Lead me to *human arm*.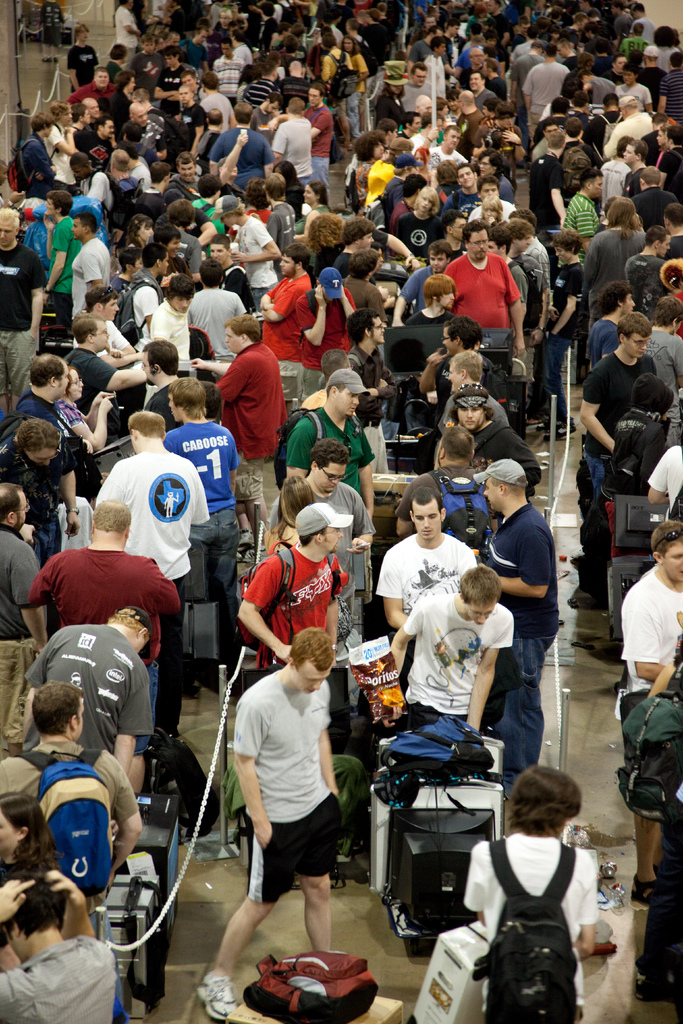
Lead to region(518, 65, 538, 120).
